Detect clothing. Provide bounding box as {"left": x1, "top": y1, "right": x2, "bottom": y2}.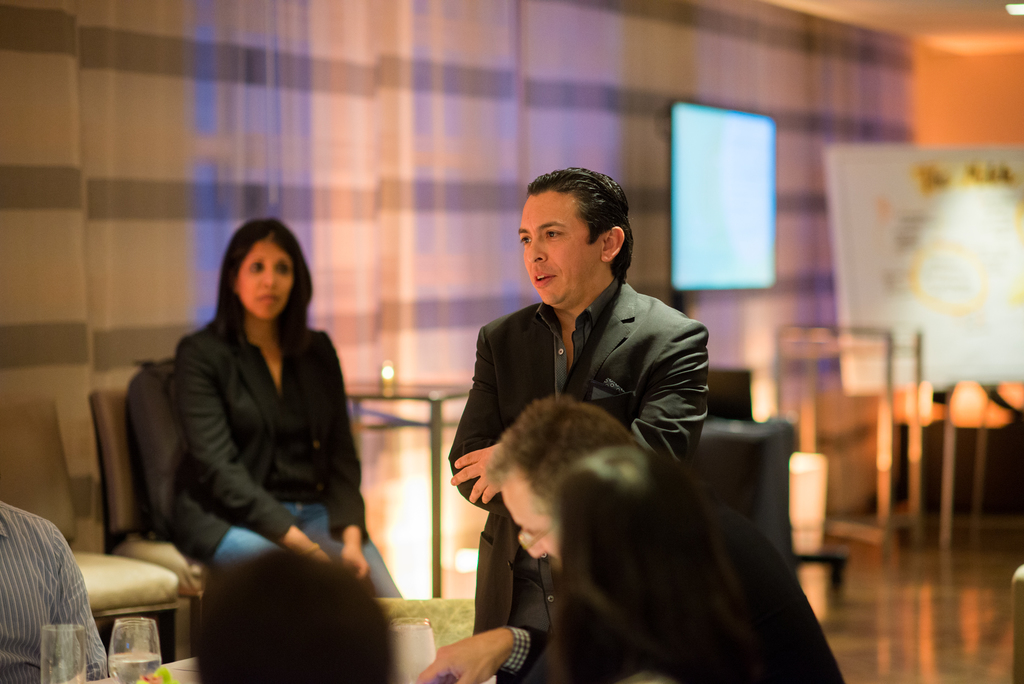
{"left": 495, "top": 500, "right": 845, "bottom": 683}.
